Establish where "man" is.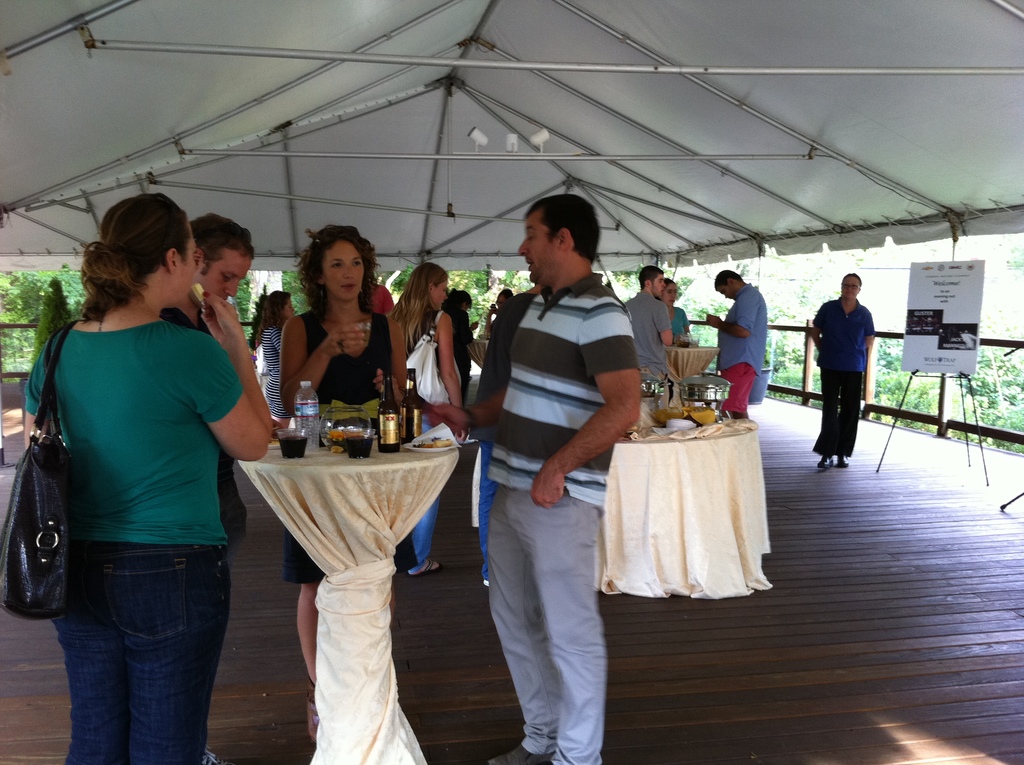
Established at [x1=622, y1=264, x2=675, y2=381].
